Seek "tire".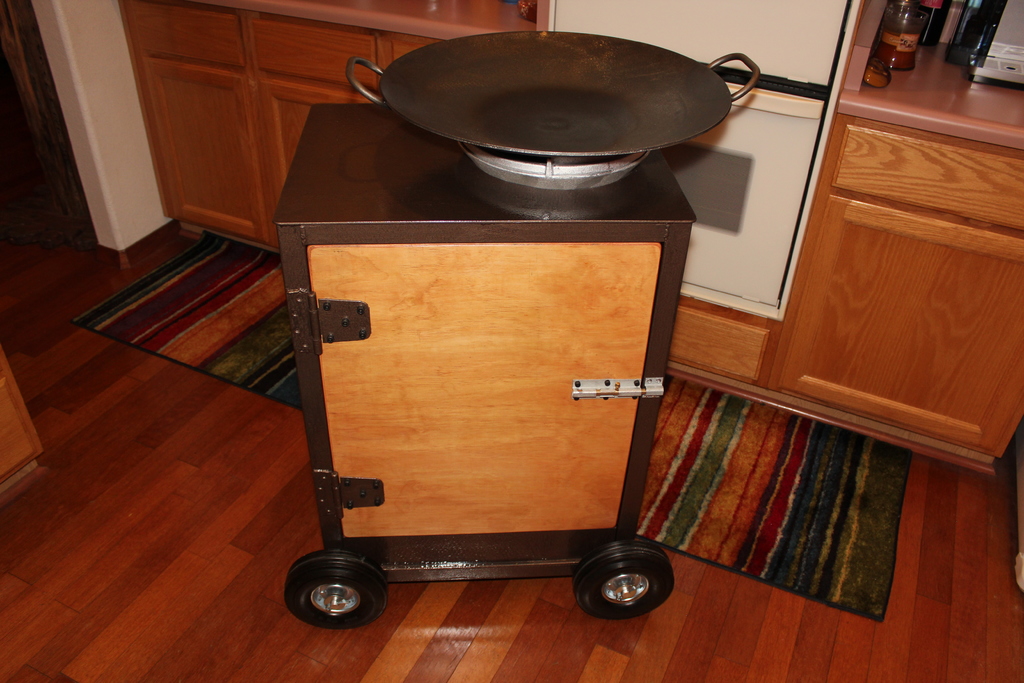
bbox=(297, 562, 381, 634).
